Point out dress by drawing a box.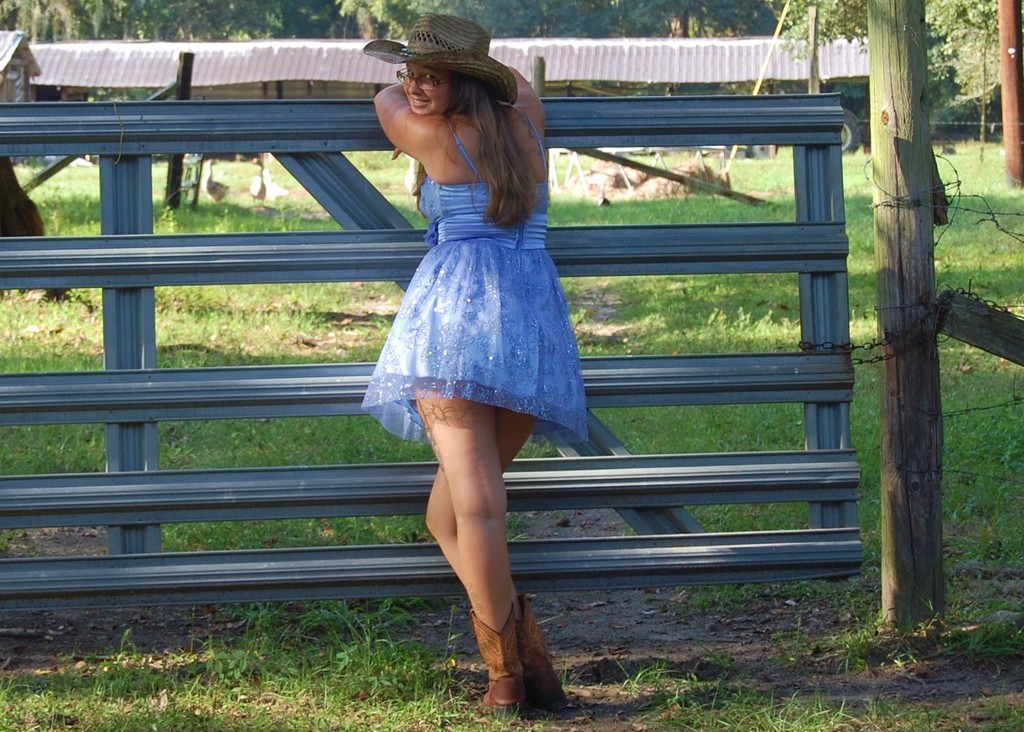
bbox=(368, 120, 591, 415).
